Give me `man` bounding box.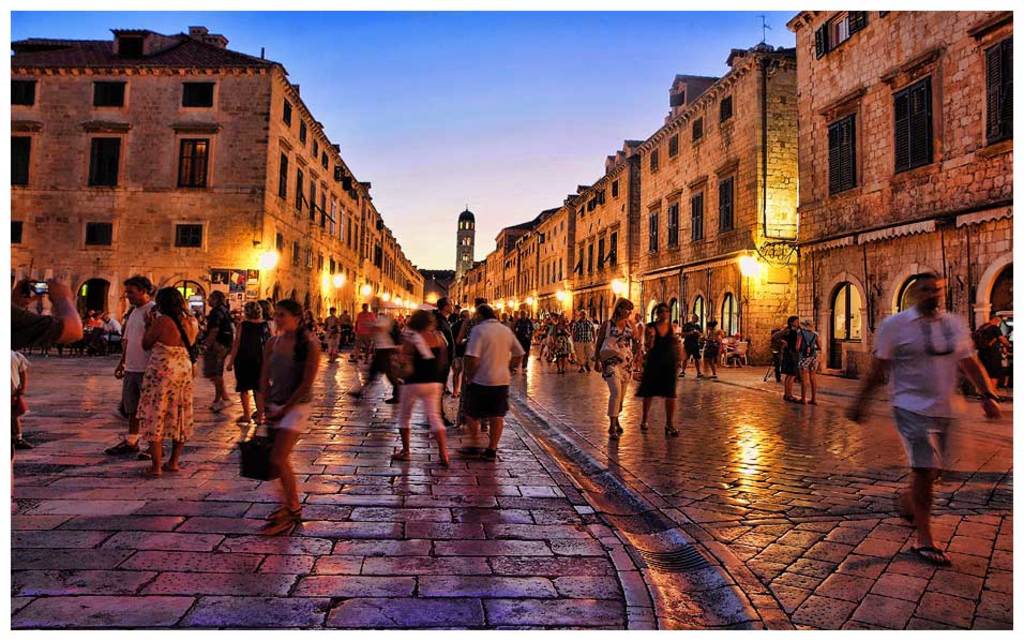
bbox(678, 314, 705, 376).
